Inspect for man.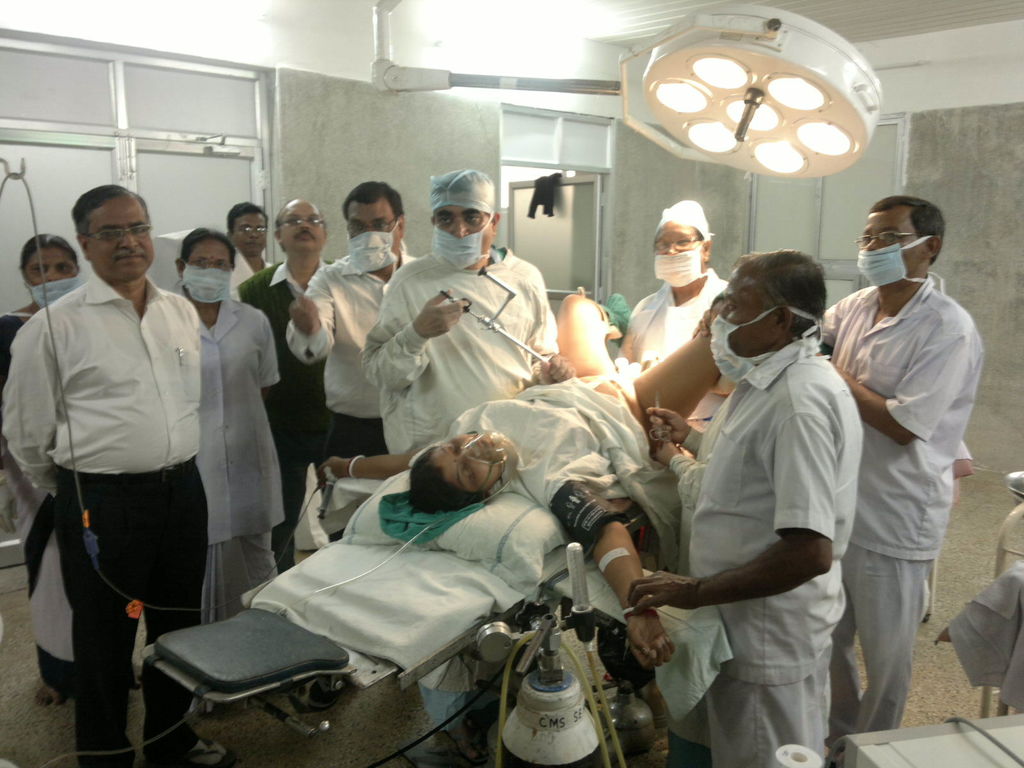
Inspection: x1=0, y1=180, x2=201, y2=767.
